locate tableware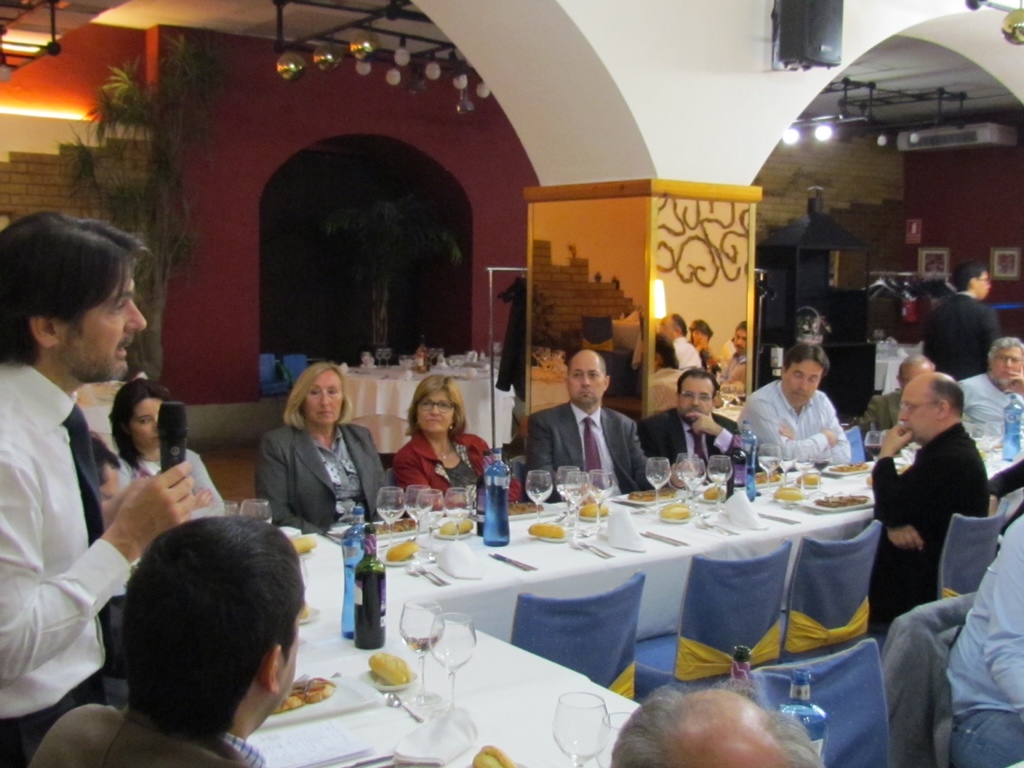
crop(551, 685, 611, 767)
